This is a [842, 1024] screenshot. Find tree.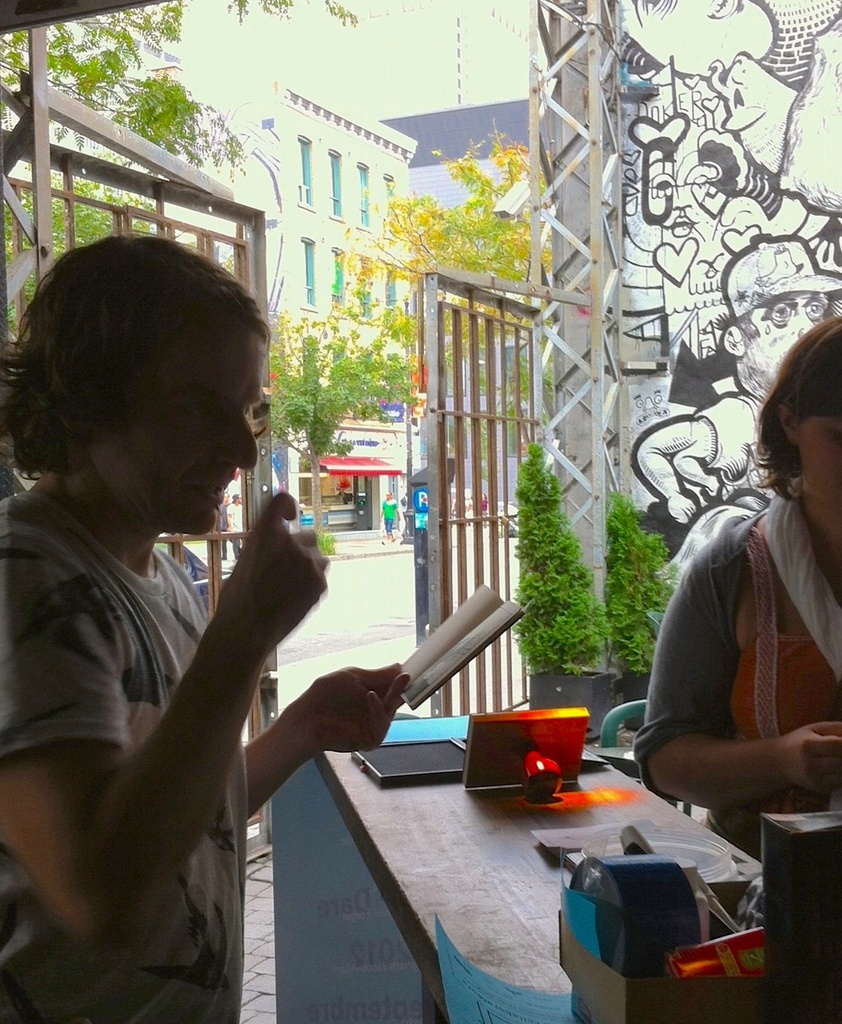
Bounding box: pyautogui.locateOnScreen(527, 432, 621, 669).
